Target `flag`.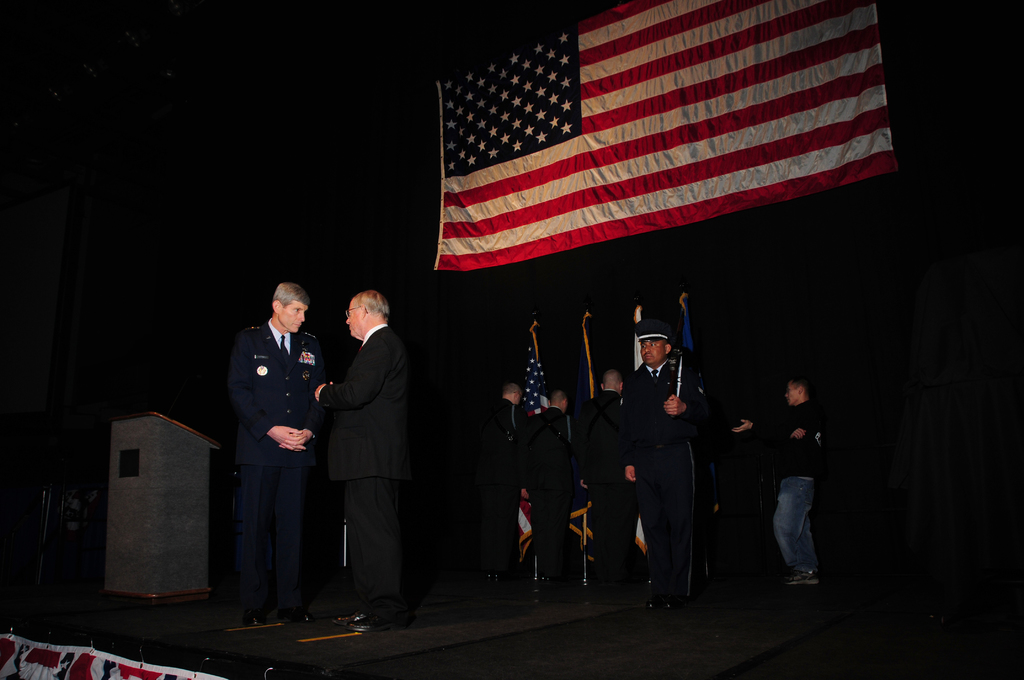
Target region: [x1=516, y1=332, x2=548, y2=563].
